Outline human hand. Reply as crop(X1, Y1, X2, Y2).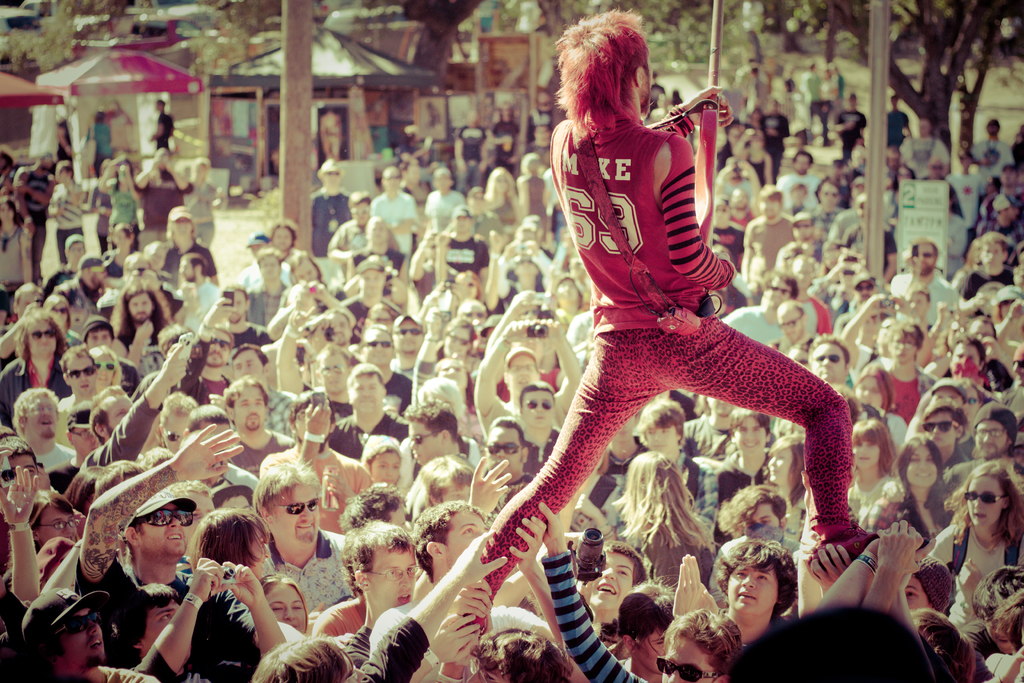
crop(488, 227, 506, 253).
